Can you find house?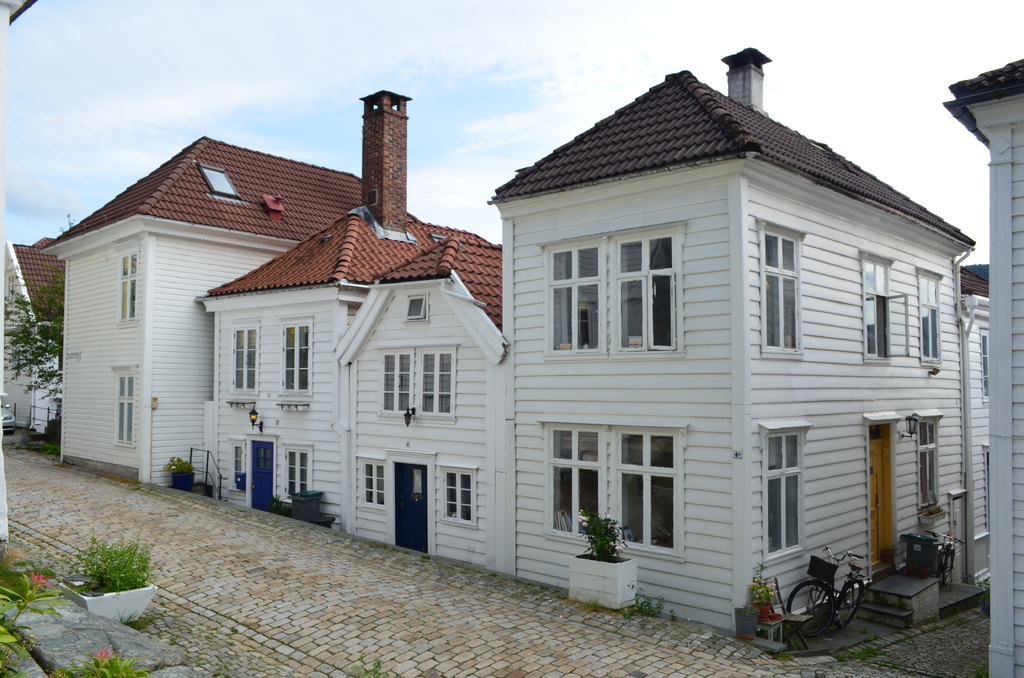
Yes, bounding box: box(199, 195, 447, 533).
